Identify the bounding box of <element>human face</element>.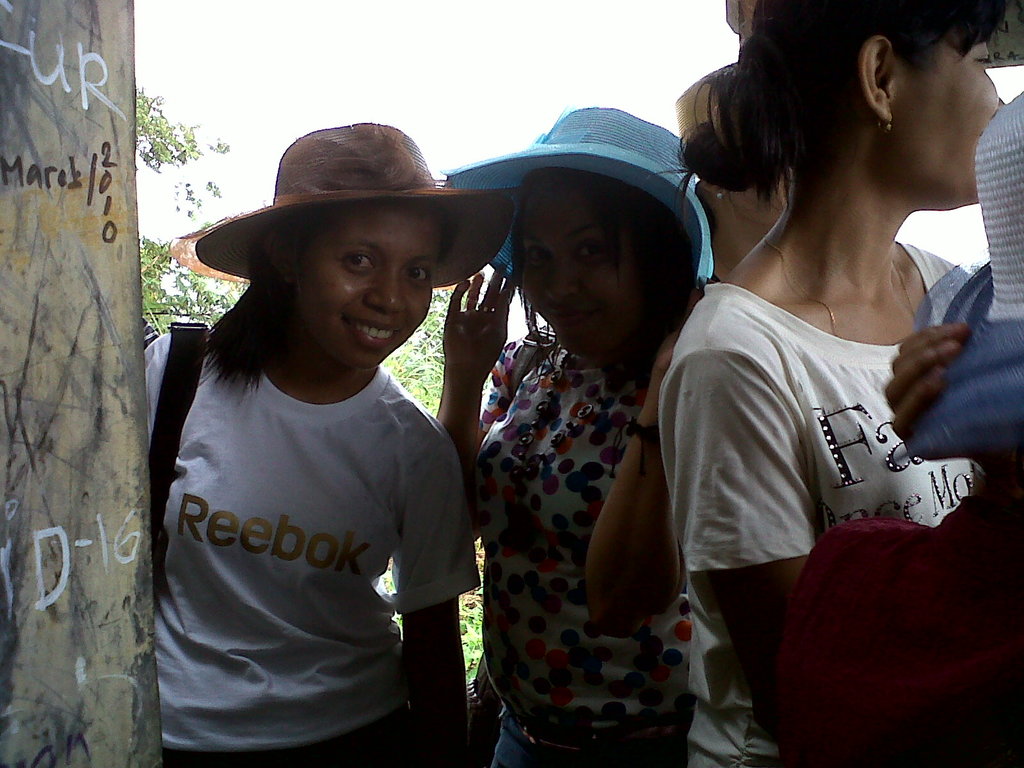
l=292, t=205, r=441, b=372.
